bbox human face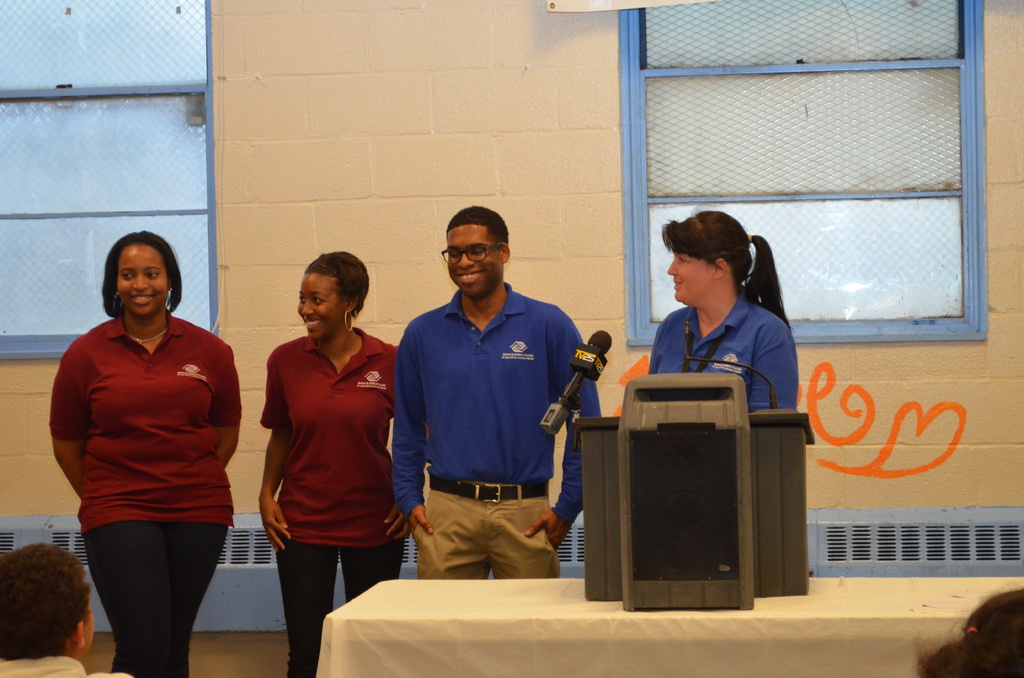
region(118, 245, 168, 318)
